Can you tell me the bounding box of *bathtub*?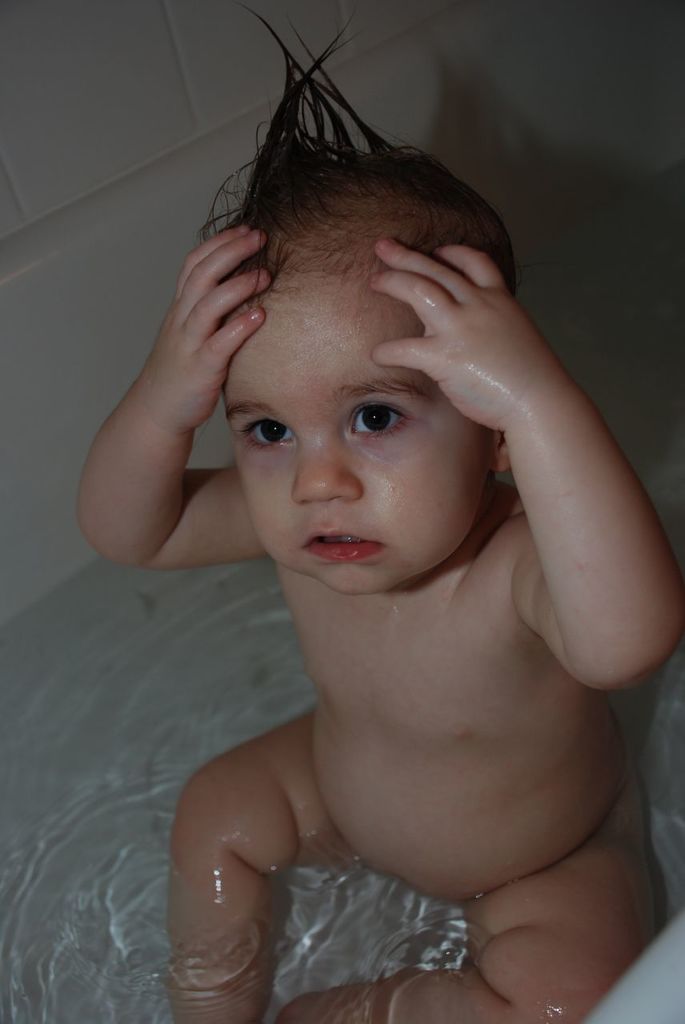
detection(0, 19, 684, 1023).
